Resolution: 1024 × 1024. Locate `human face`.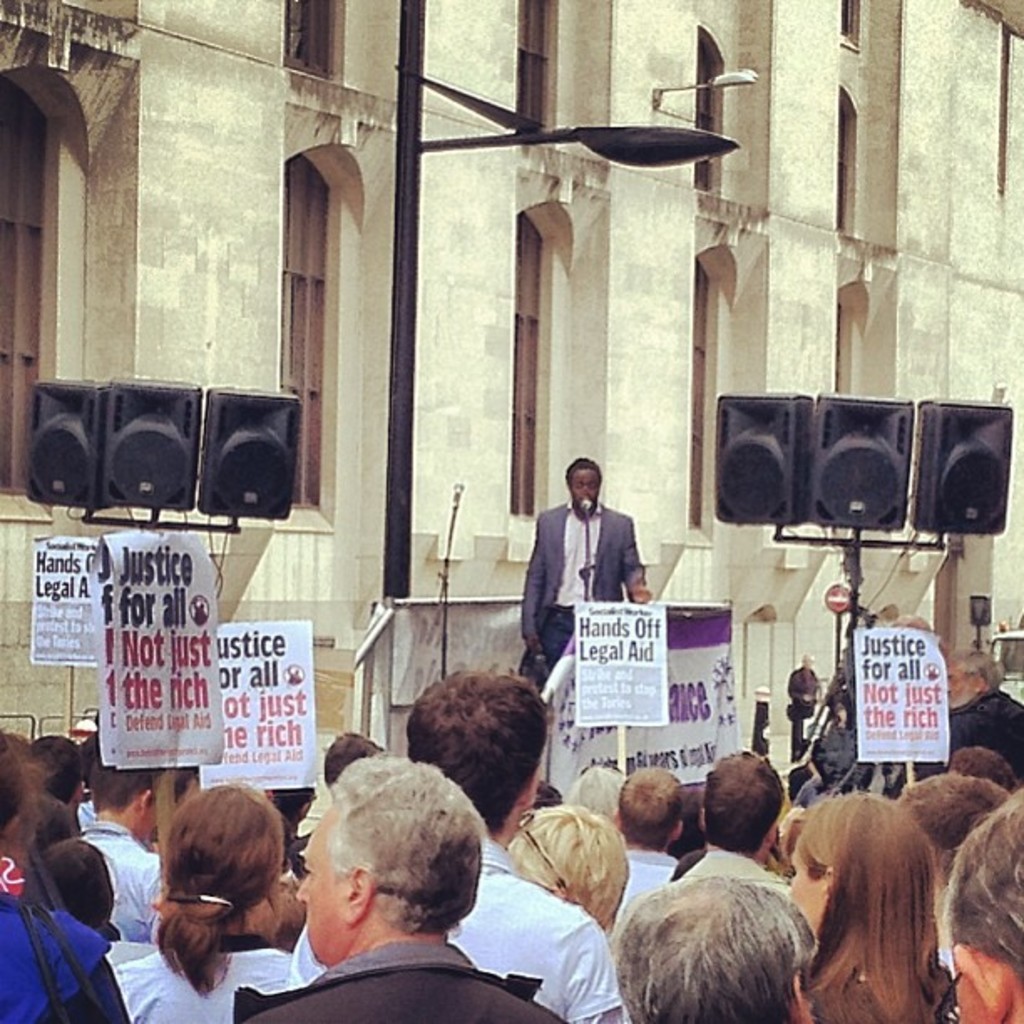
l=137, t=806, r=162, b=840.
